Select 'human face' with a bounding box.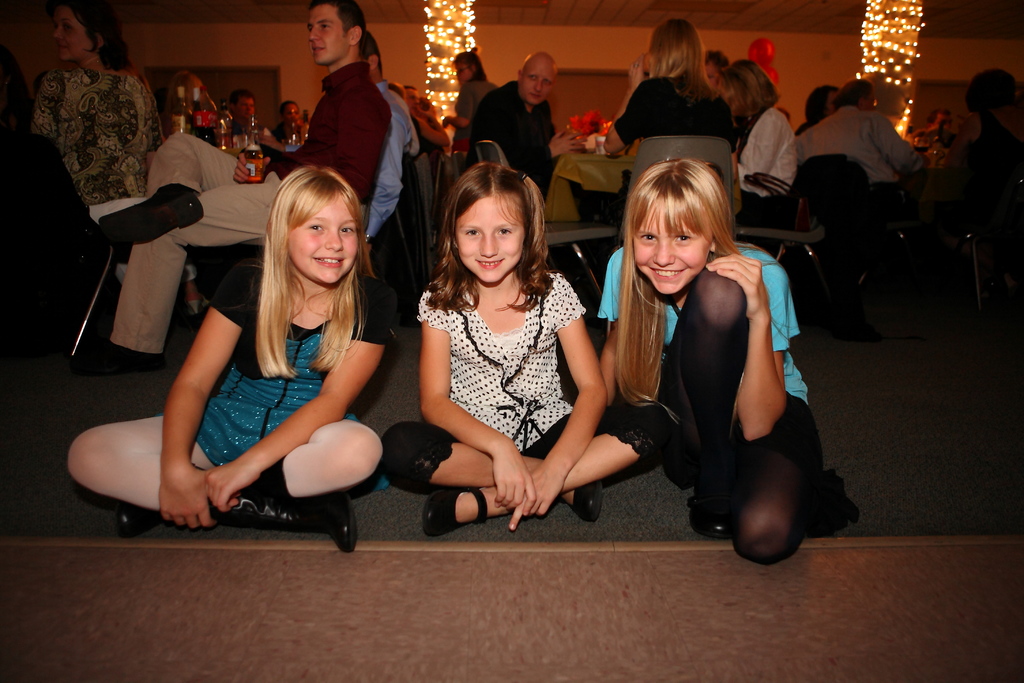
bbox=[828, 89, 837, 115].
